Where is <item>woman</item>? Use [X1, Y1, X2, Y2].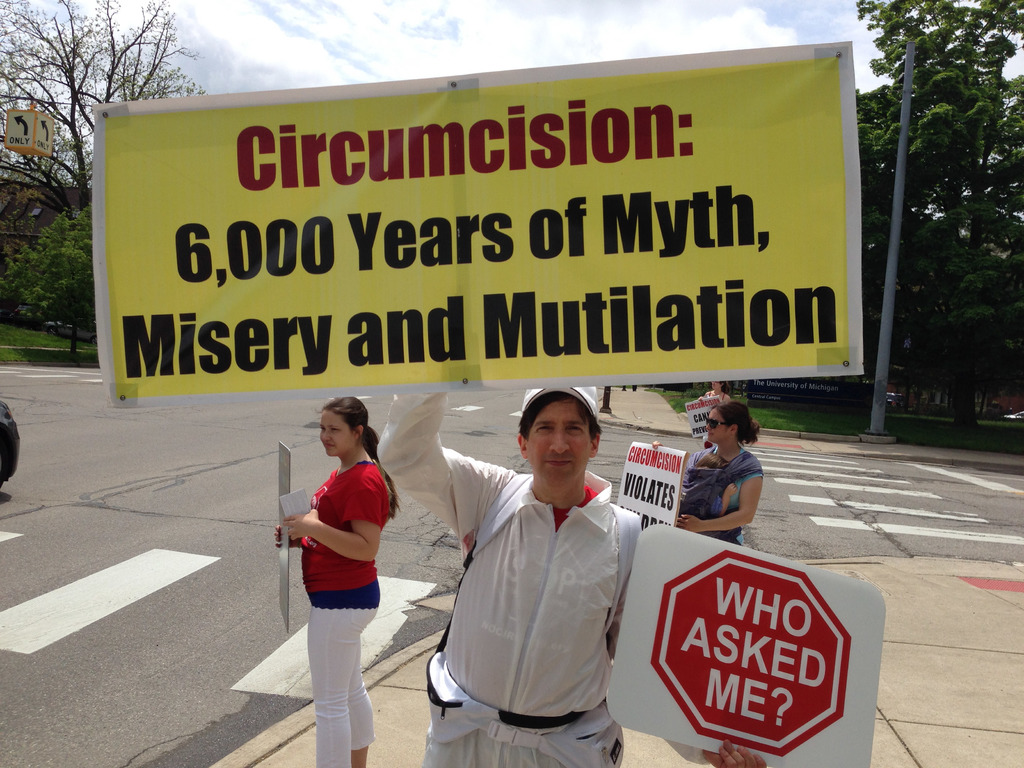
[275, 388, 402, 743].
